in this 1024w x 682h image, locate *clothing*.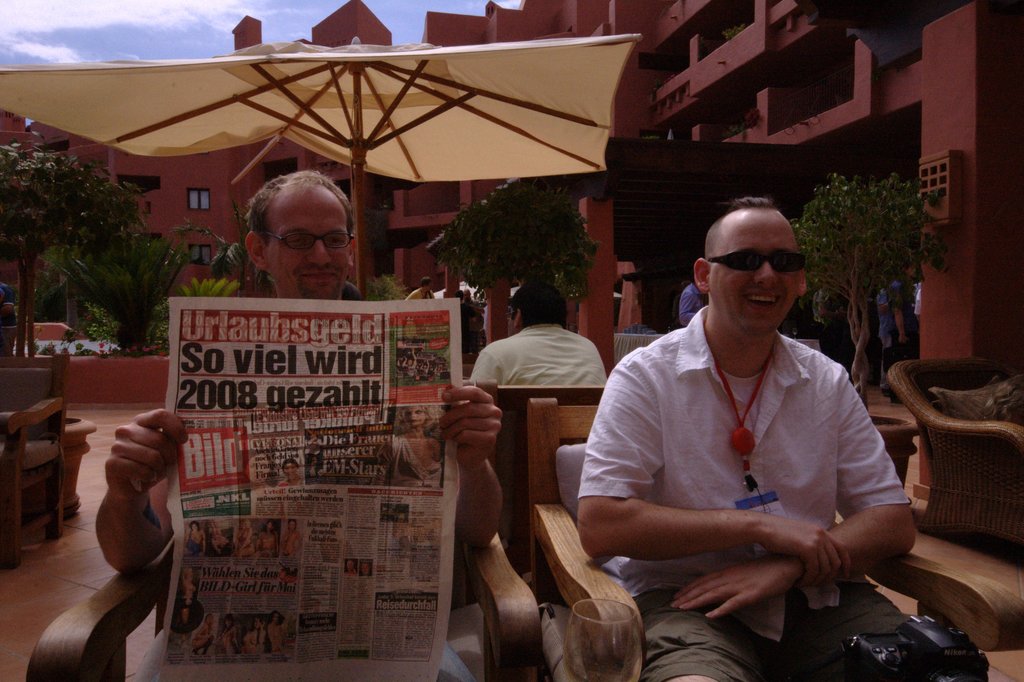
Bounding box: left=912, top=282, right=922, bottom=316.
